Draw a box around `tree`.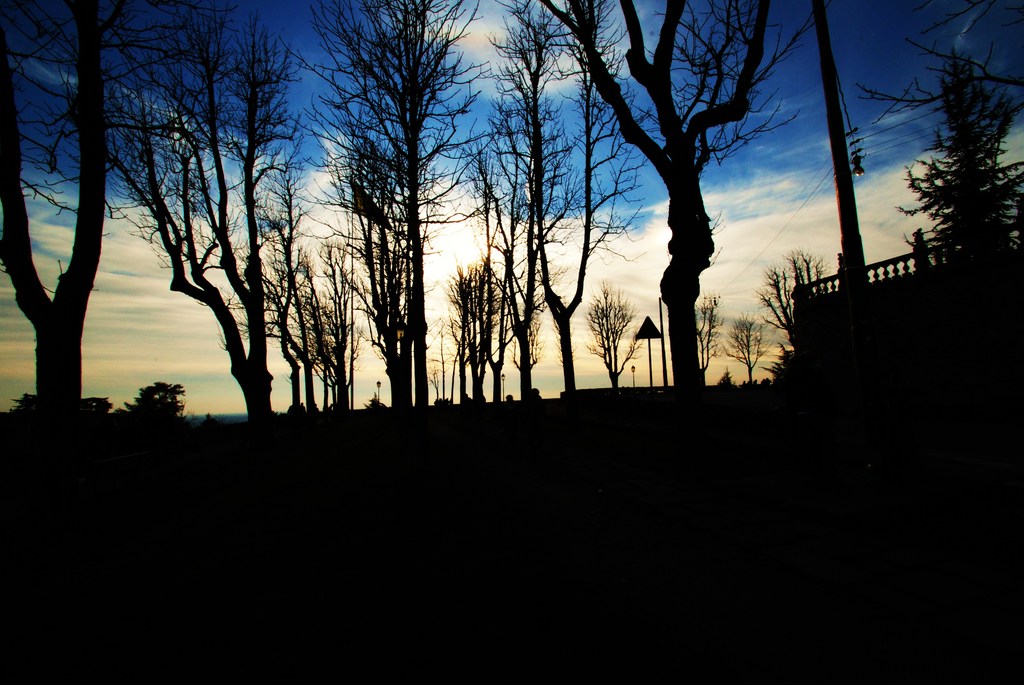
region(897, 43, 1023, 281).
